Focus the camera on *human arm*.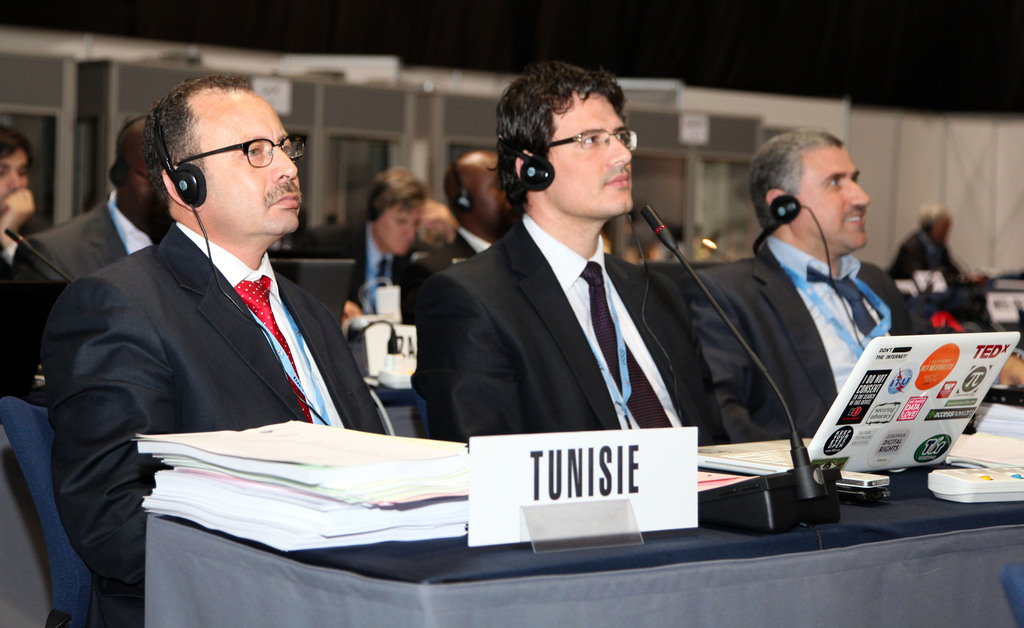
Focus region: Rect(403, 269, 525, 438).
